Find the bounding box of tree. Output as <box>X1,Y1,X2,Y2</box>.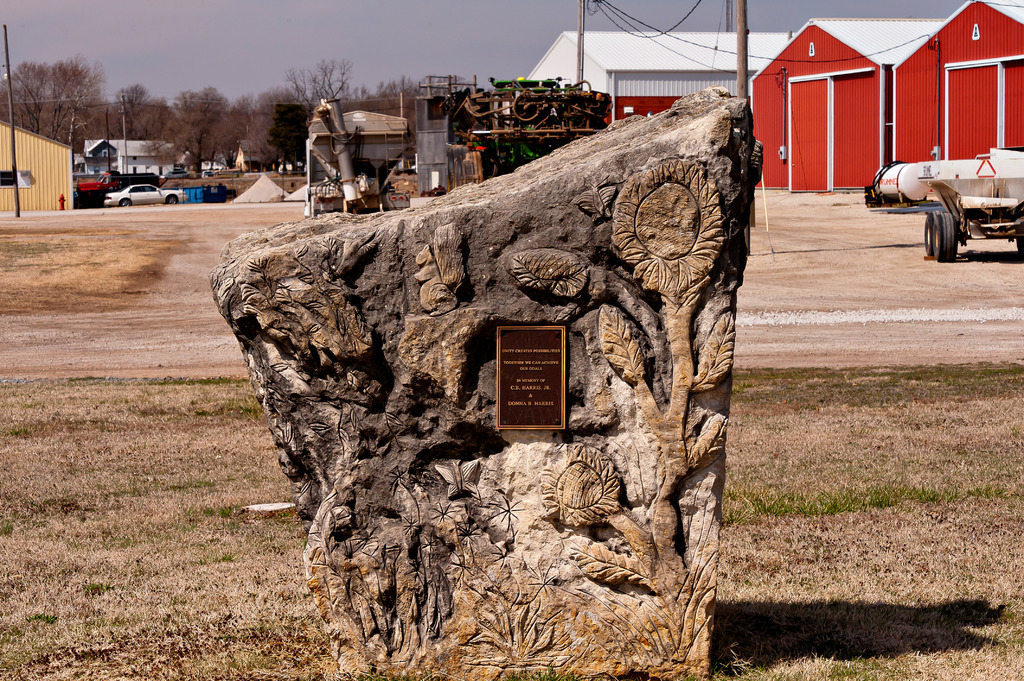
<box>162,93,207,195</box>.
